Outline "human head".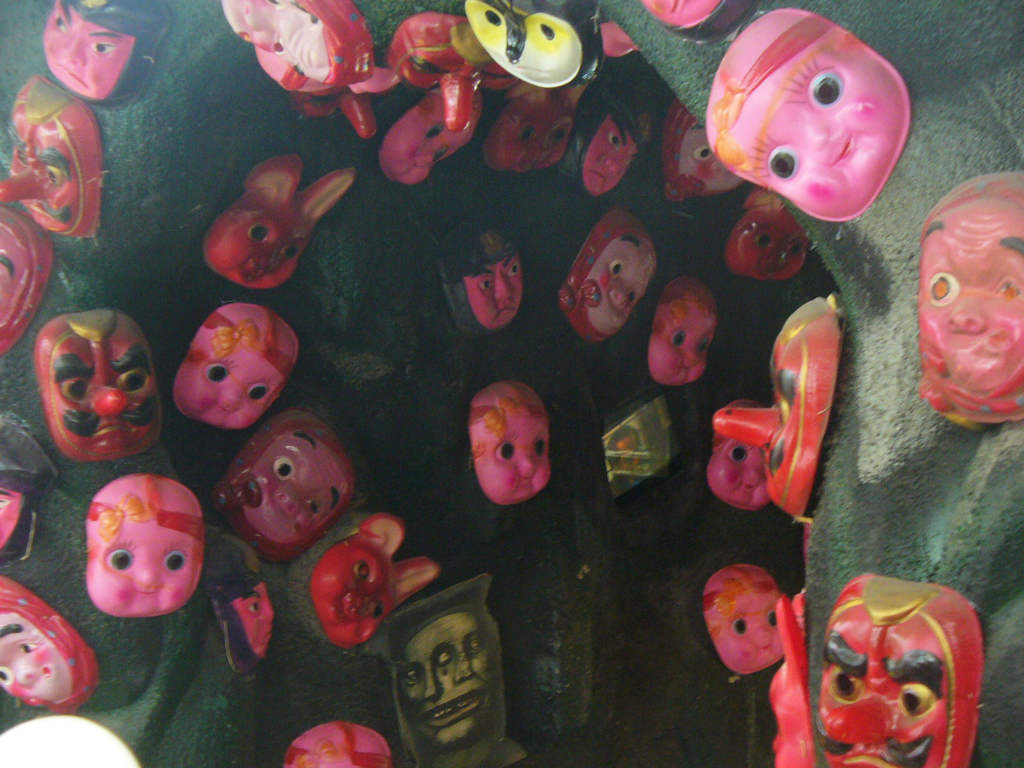
Outline: crop(47, 0, 171, 109).
